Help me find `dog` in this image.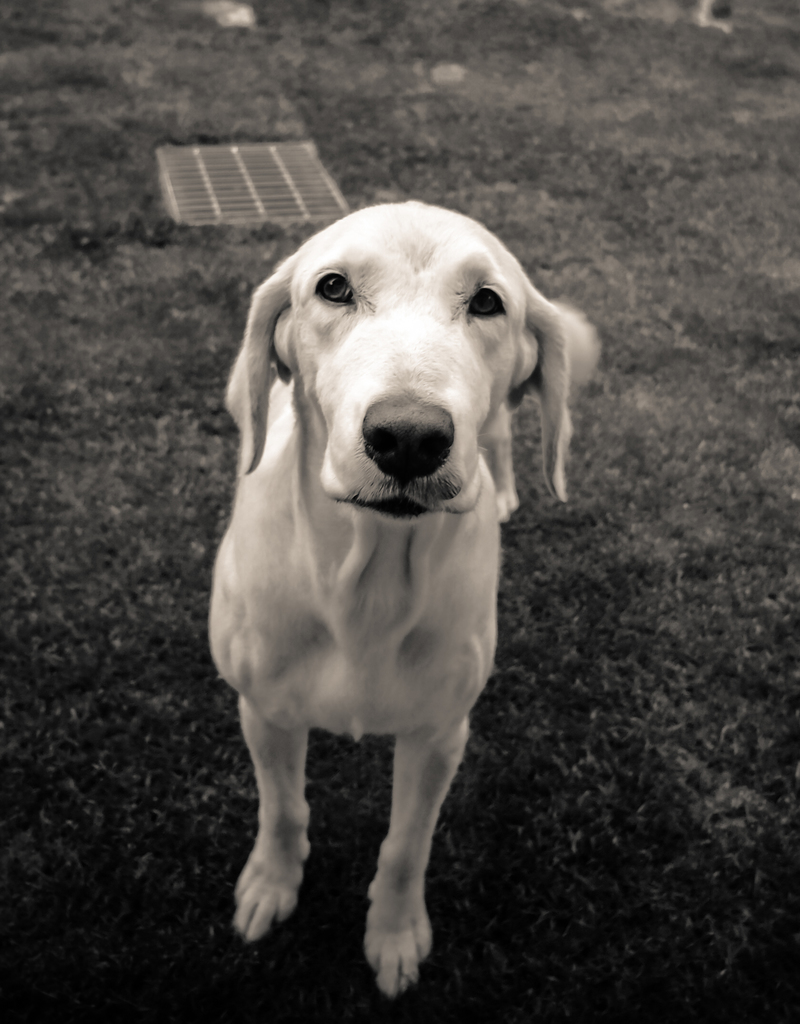
Found it: rect(203, 202, 602, 996).
